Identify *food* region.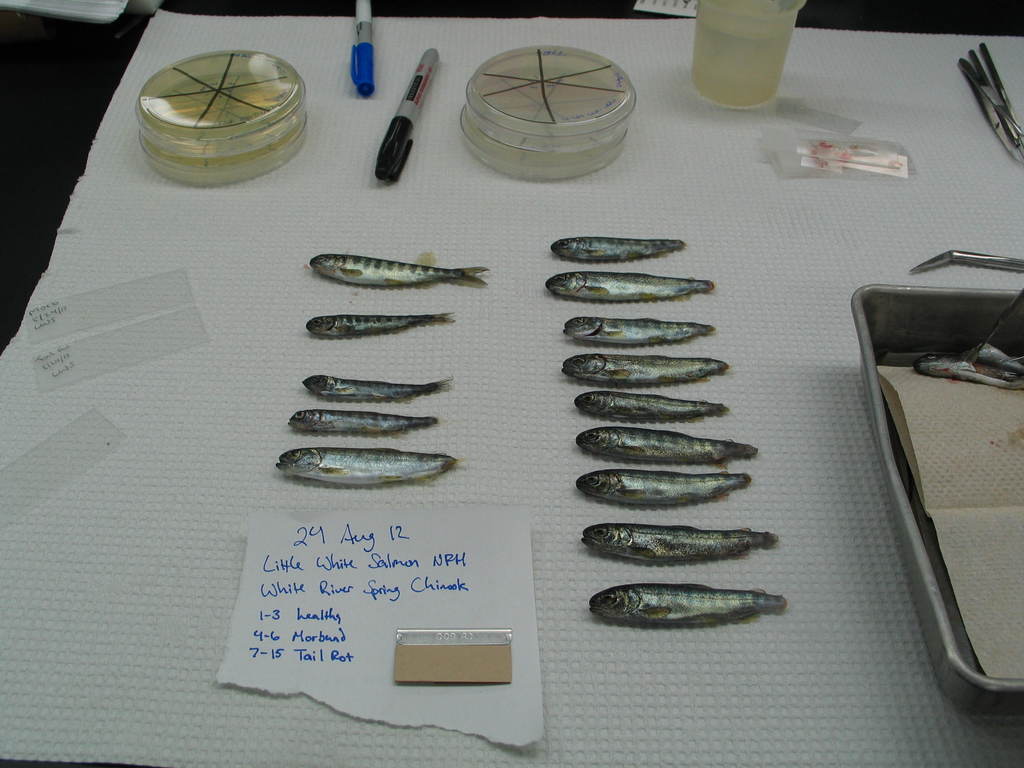
Region: rect(549, 233, 691, 264).
